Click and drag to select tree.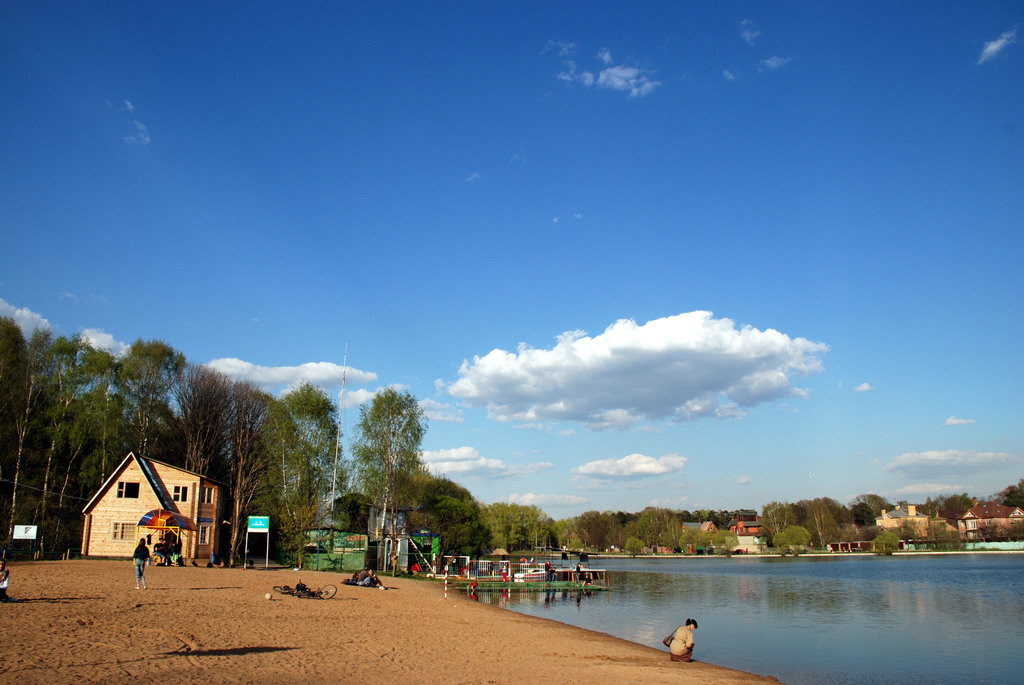
Selection: 439 478 488 512.
